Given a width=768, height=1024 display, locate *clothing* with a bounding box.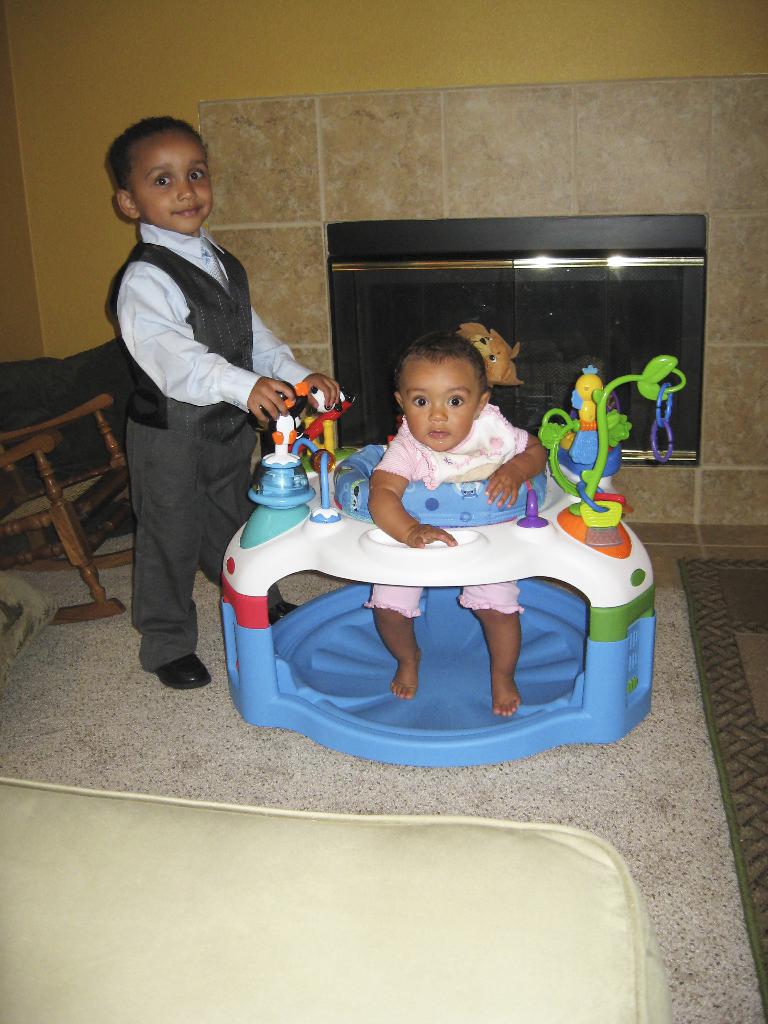
Located: left=100, top=216, right=321, bottom=694.
